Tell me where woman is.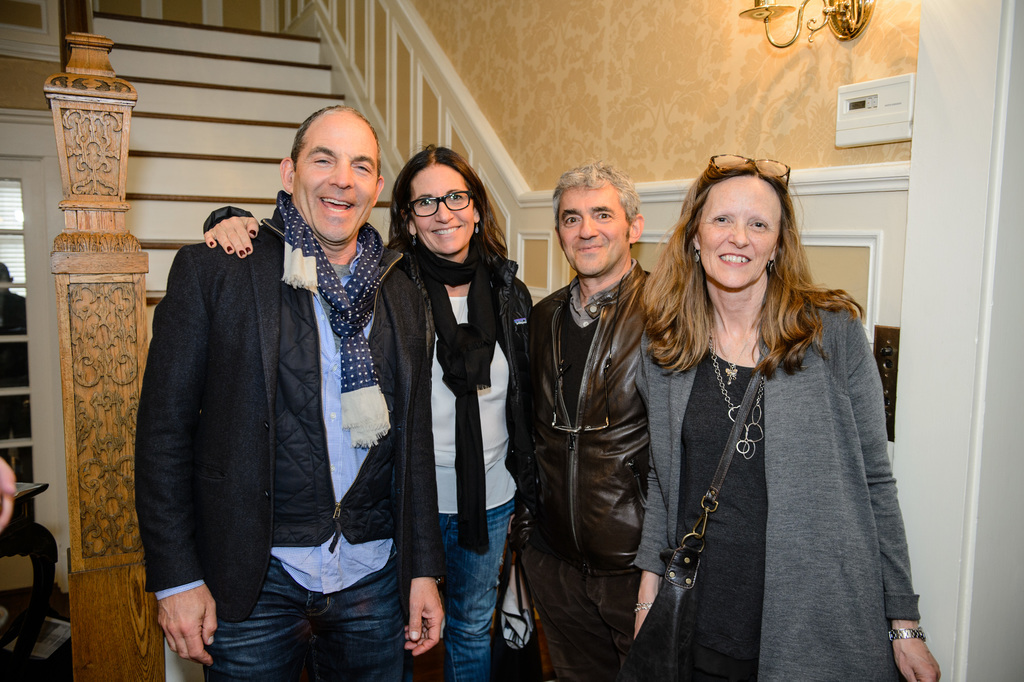
woman is at [202,143,534,681].
